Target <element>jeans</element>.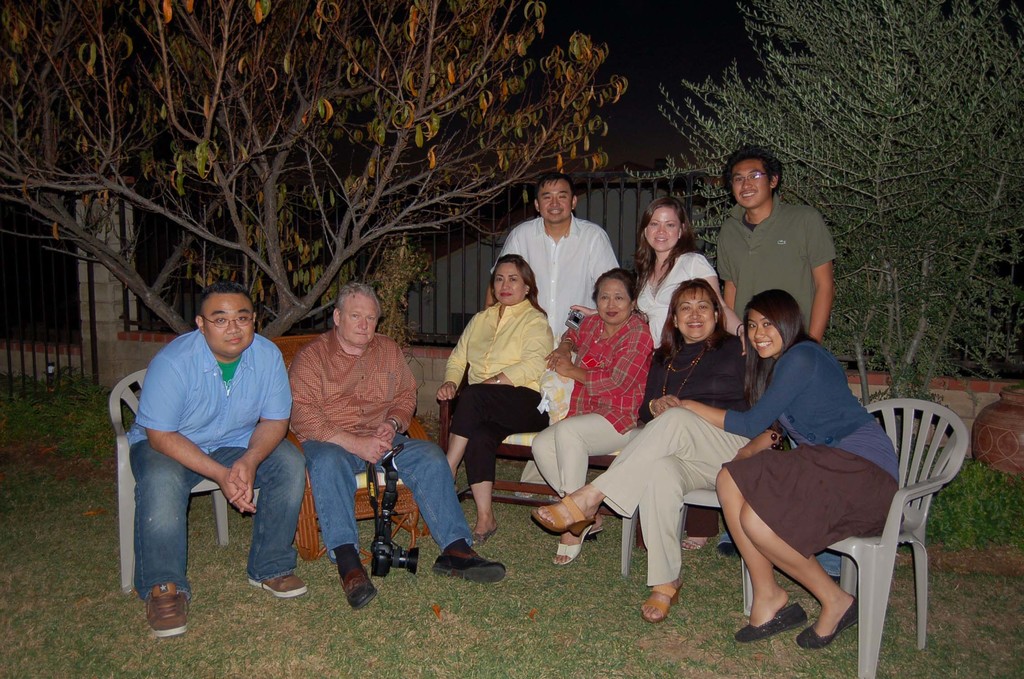
Target region: bbox=(127, 442, 307, 602).
